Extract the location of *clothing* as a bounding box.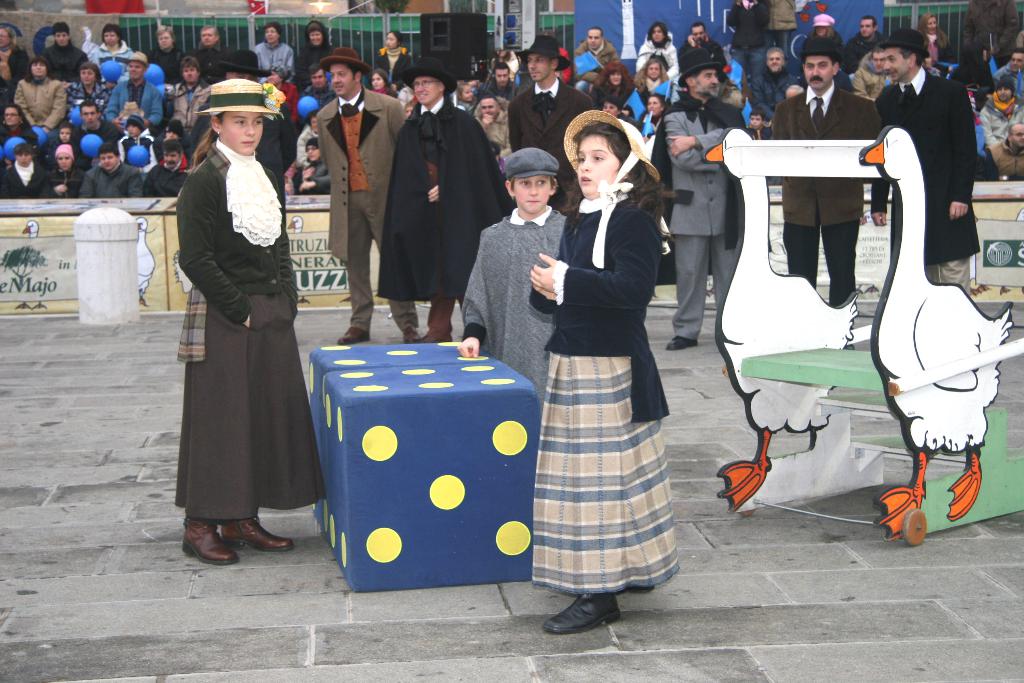
{"x1": 120, "y1": 130, "x2": 154, "y2": 167}.
